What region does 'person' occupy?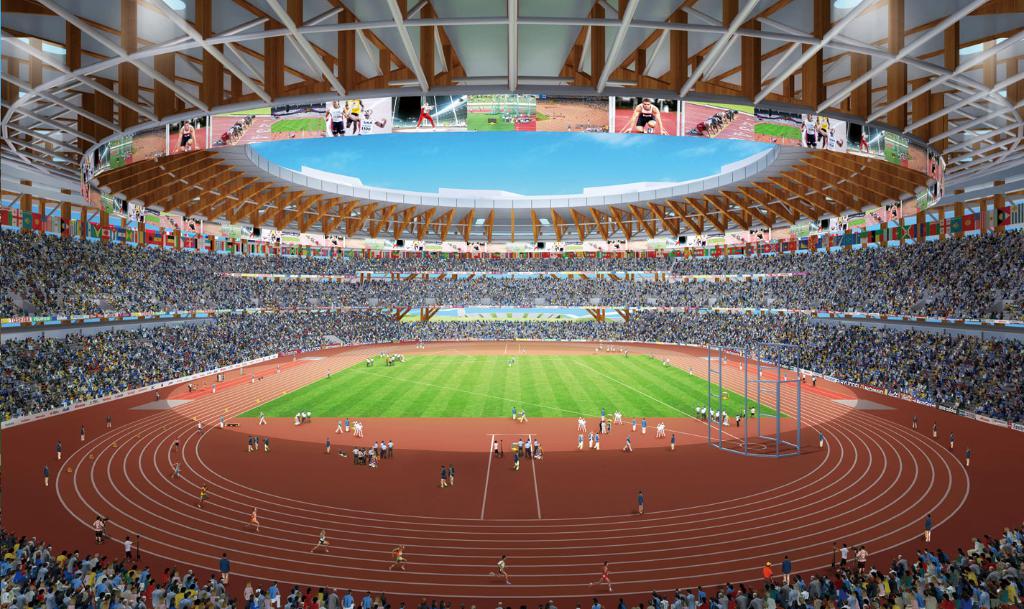
801, 115, 817, 147.
